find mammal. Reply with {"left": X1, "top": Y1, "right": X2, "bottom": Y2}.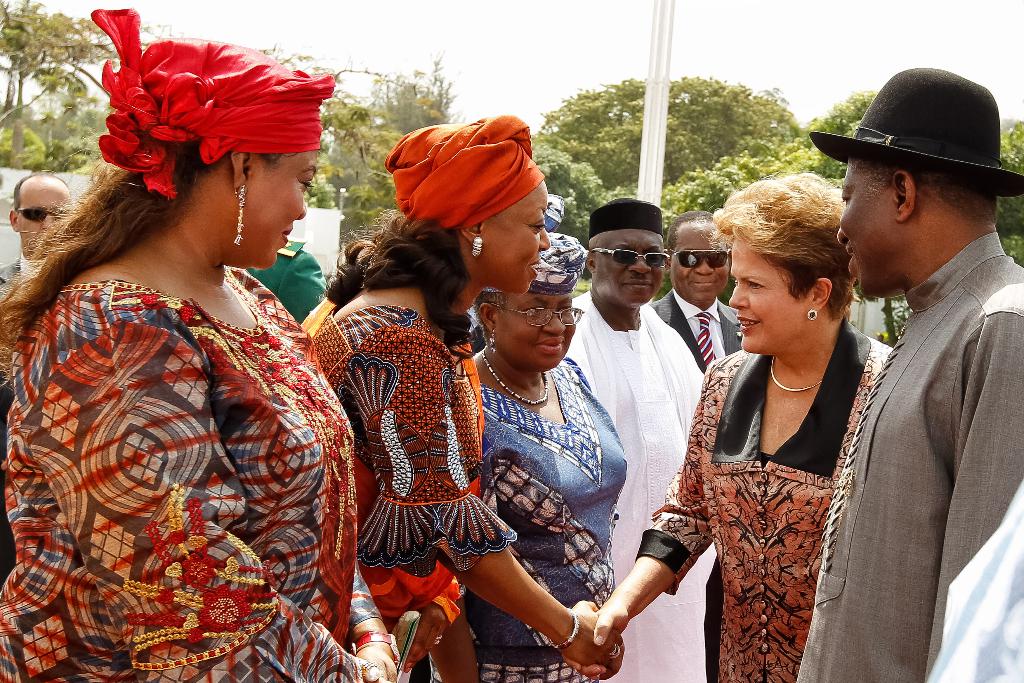
{"left": 307, "top": 108, "right": 619, "bottom": 682}.
